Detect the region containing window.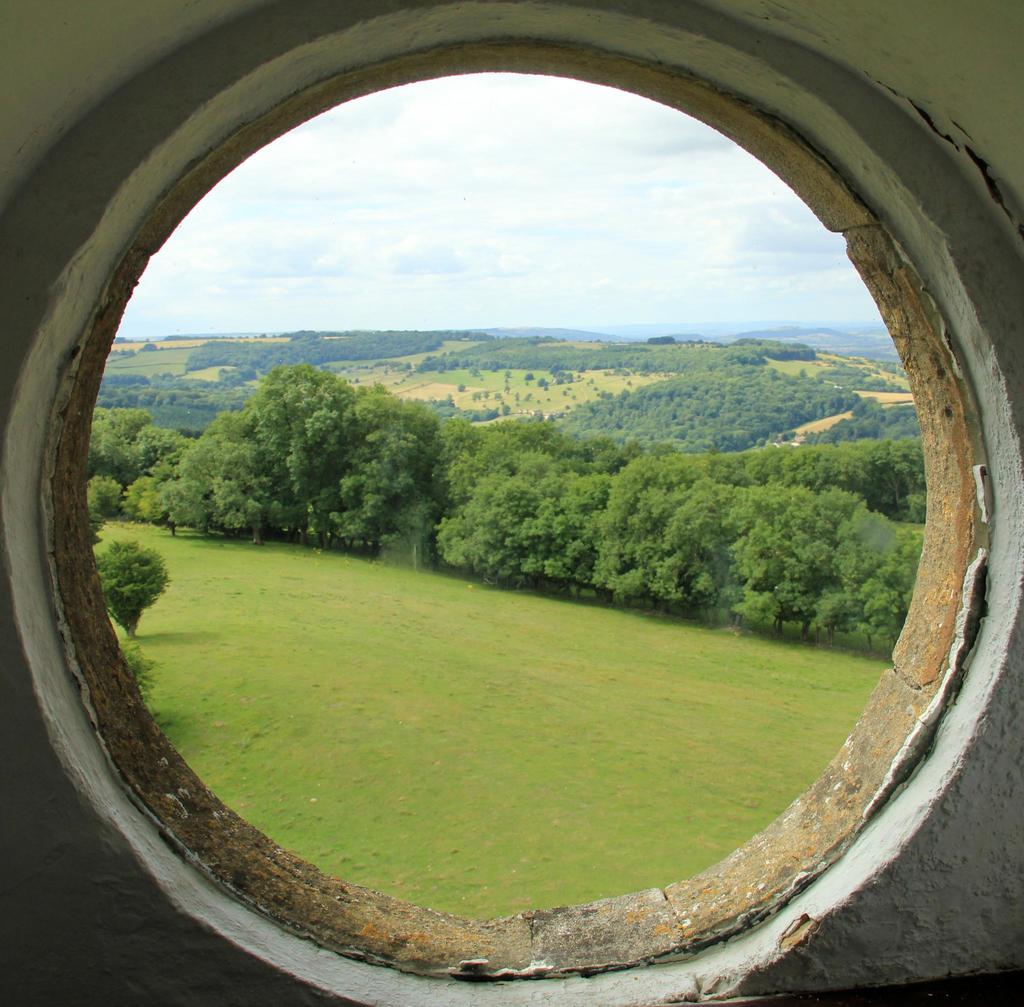
select_region(44, 45, 989, 982).
